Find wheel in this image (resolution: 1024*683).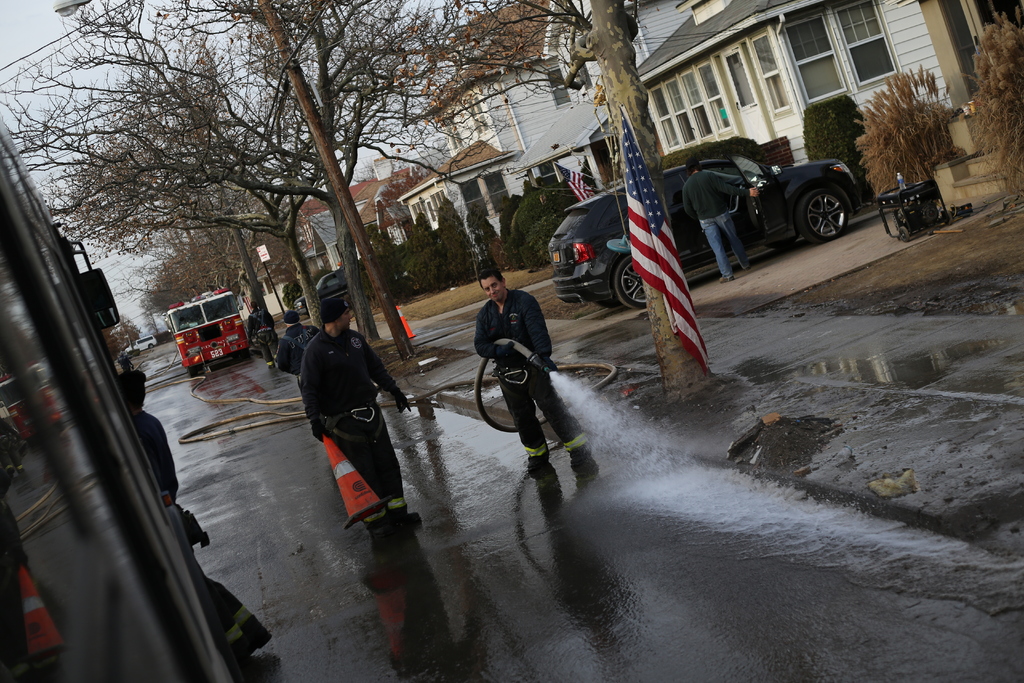
bbox=[594, 297, 621, 308].
